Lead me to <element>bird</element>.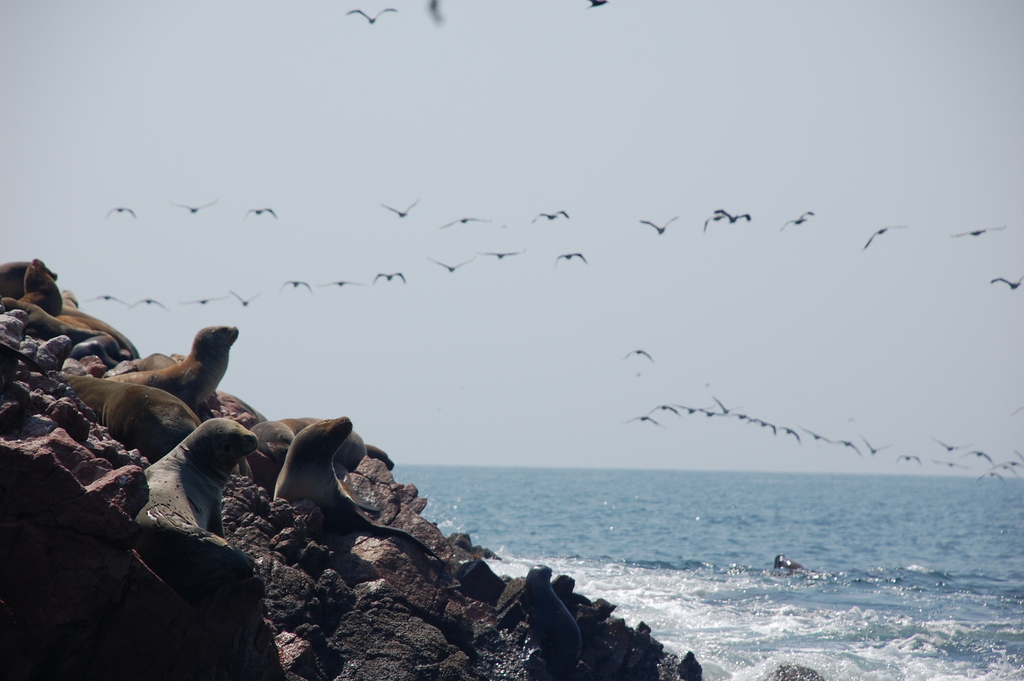
Lead to (863,222,905,255).
